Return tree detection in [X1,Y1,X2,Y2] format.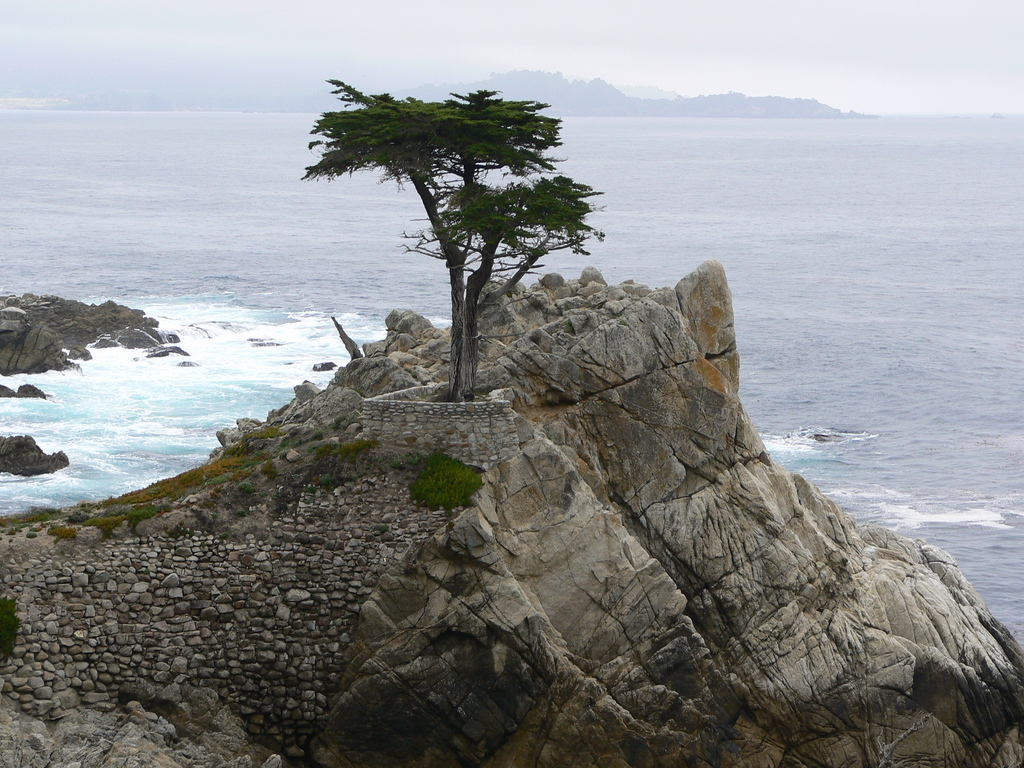
[301,66,609,405].
